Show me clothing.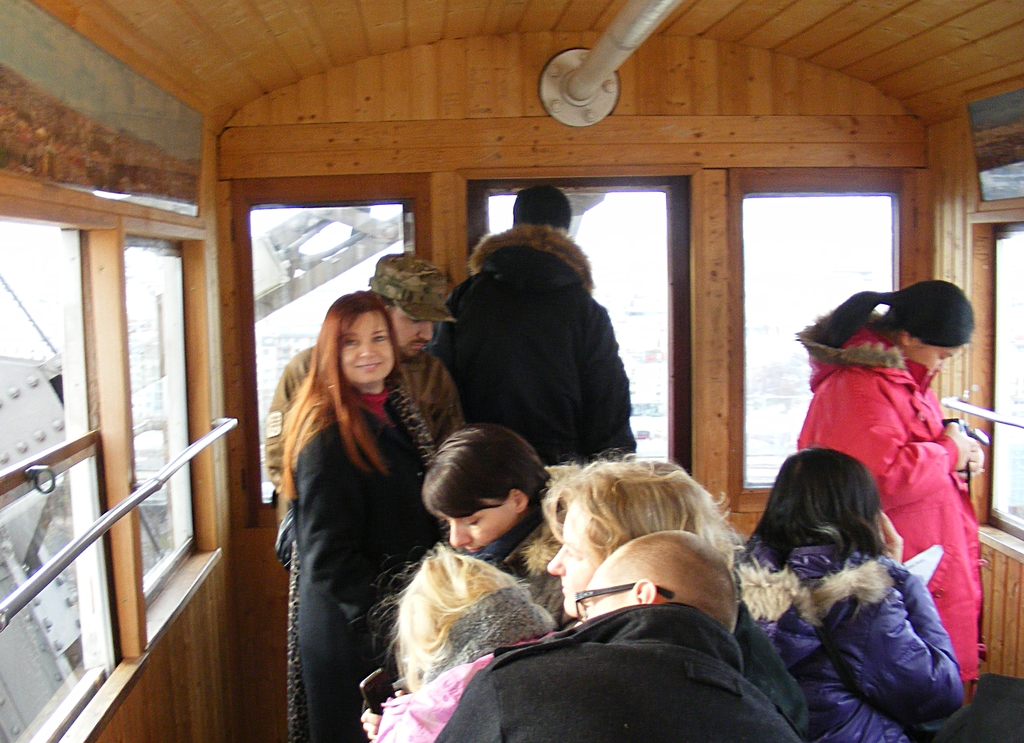
clothing is here: 451, 502, 563, 614.
